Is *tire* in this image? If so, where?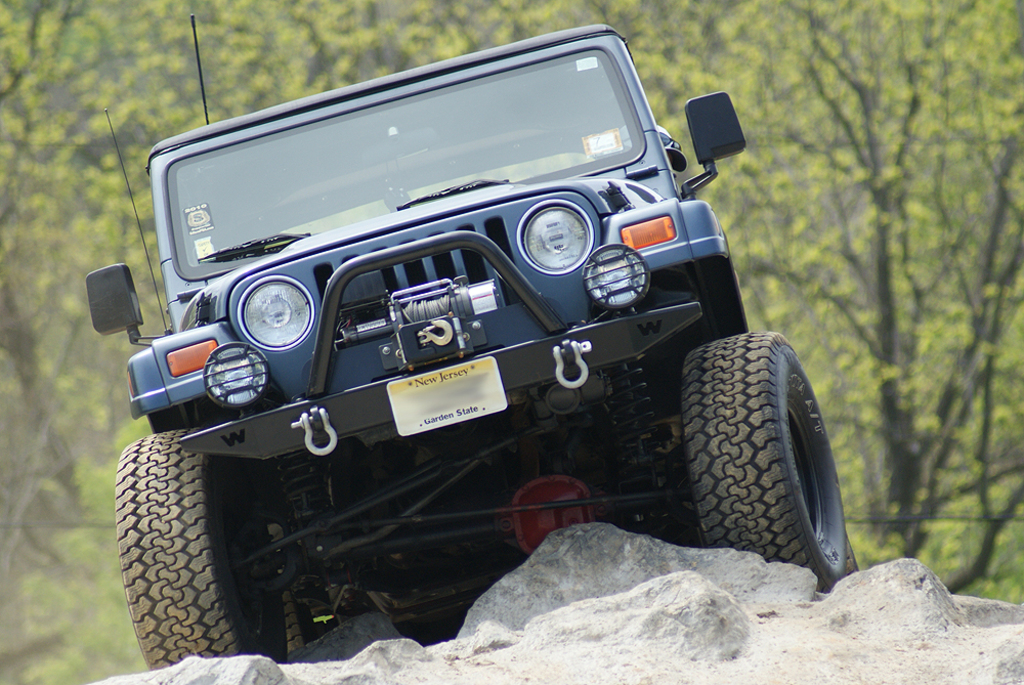
Yes, at Rect(112, 426, 284, 672).
